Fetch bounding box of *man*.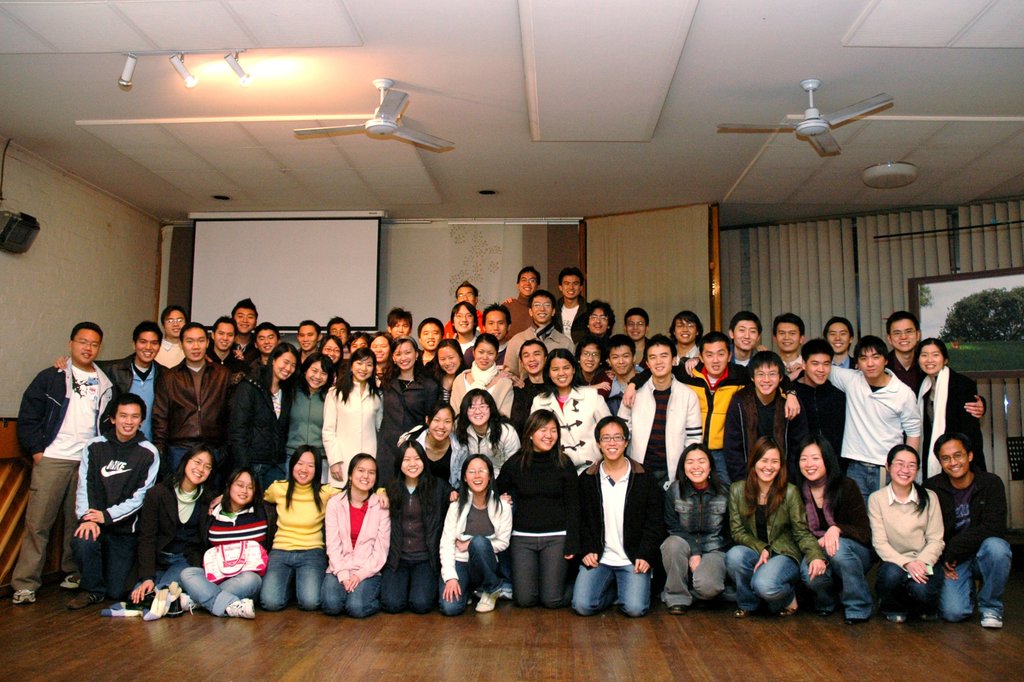
Bbox: (388,306,423,344).
